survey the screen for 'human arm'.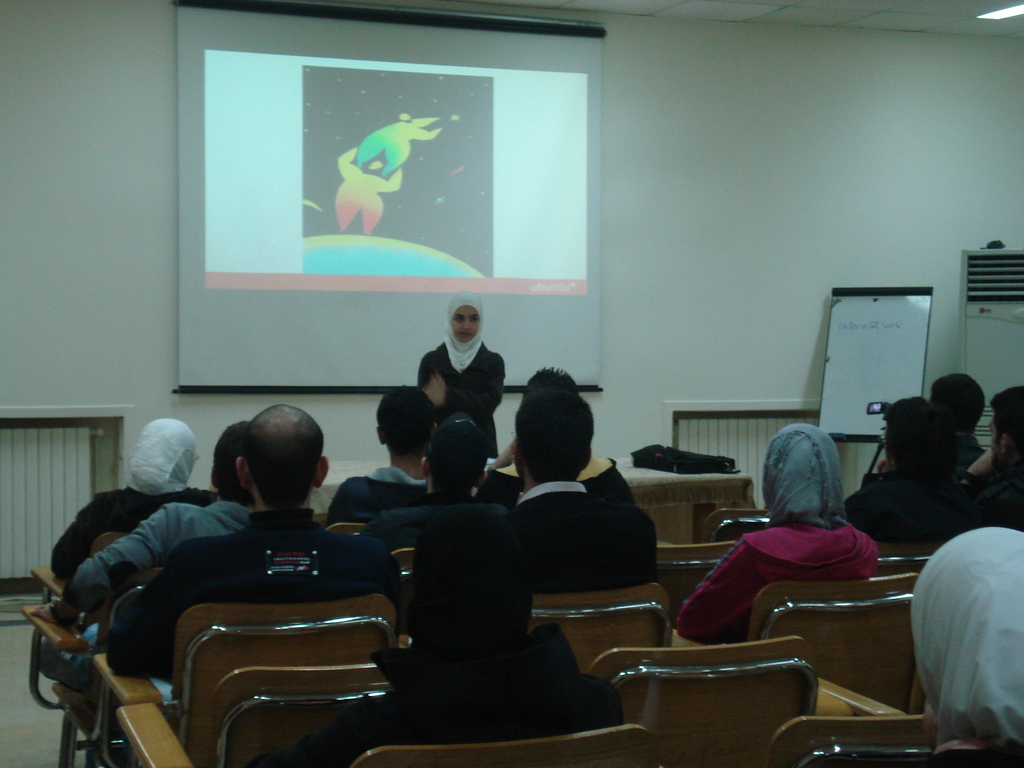
Survey found: bbox(439, 358, 508, 409).
